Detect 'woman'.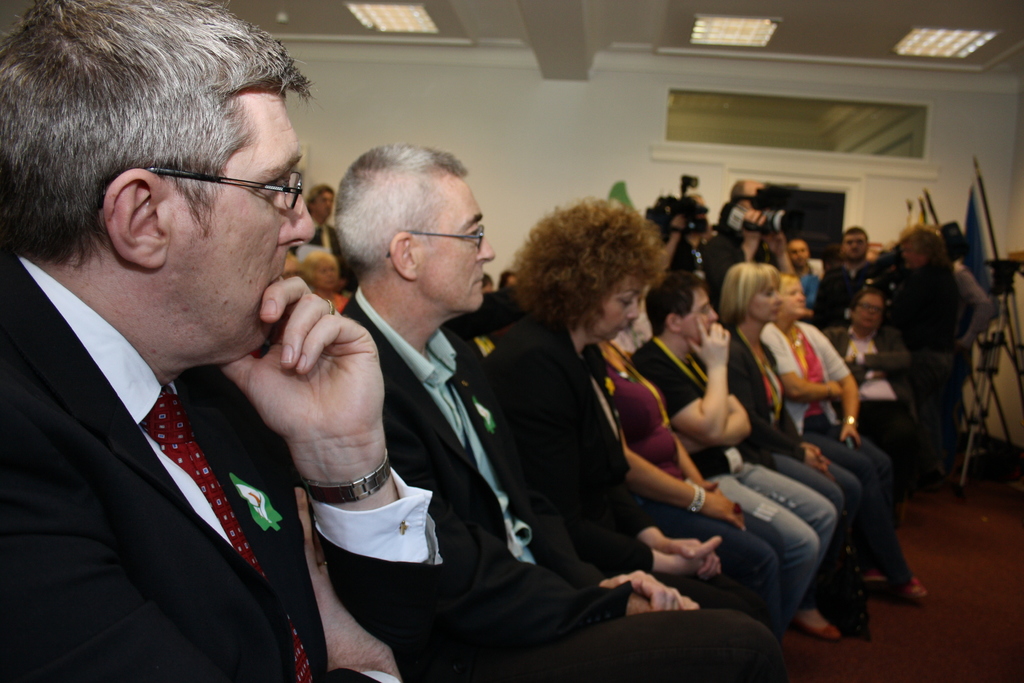
Detected at (716, 259, 870, 643).
